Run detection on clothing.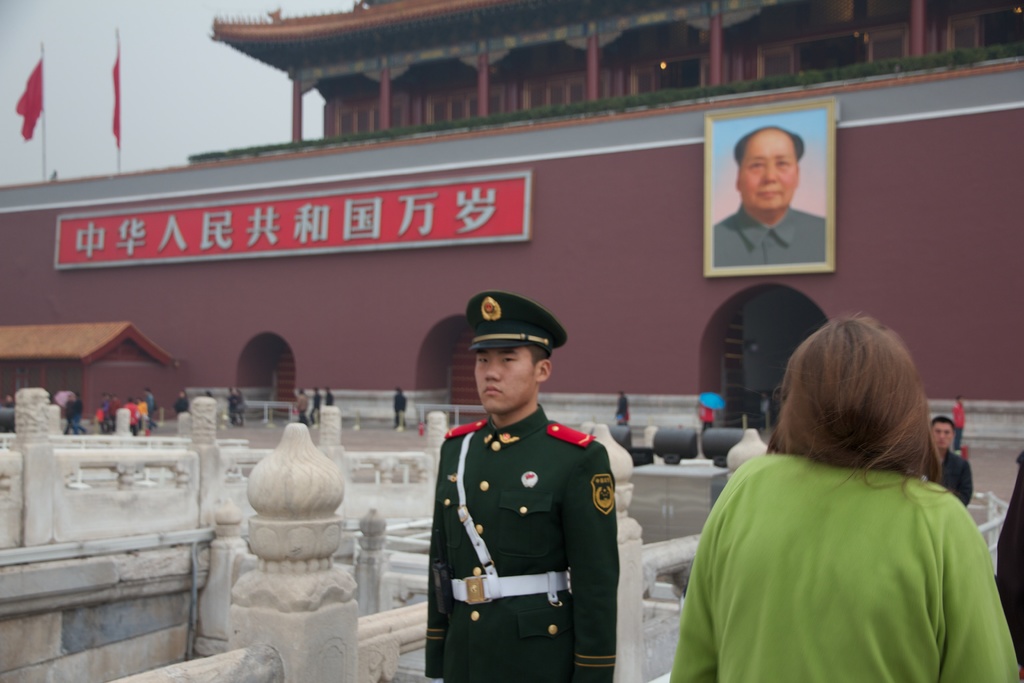
Result: <box>700,408,714,433</box>.
